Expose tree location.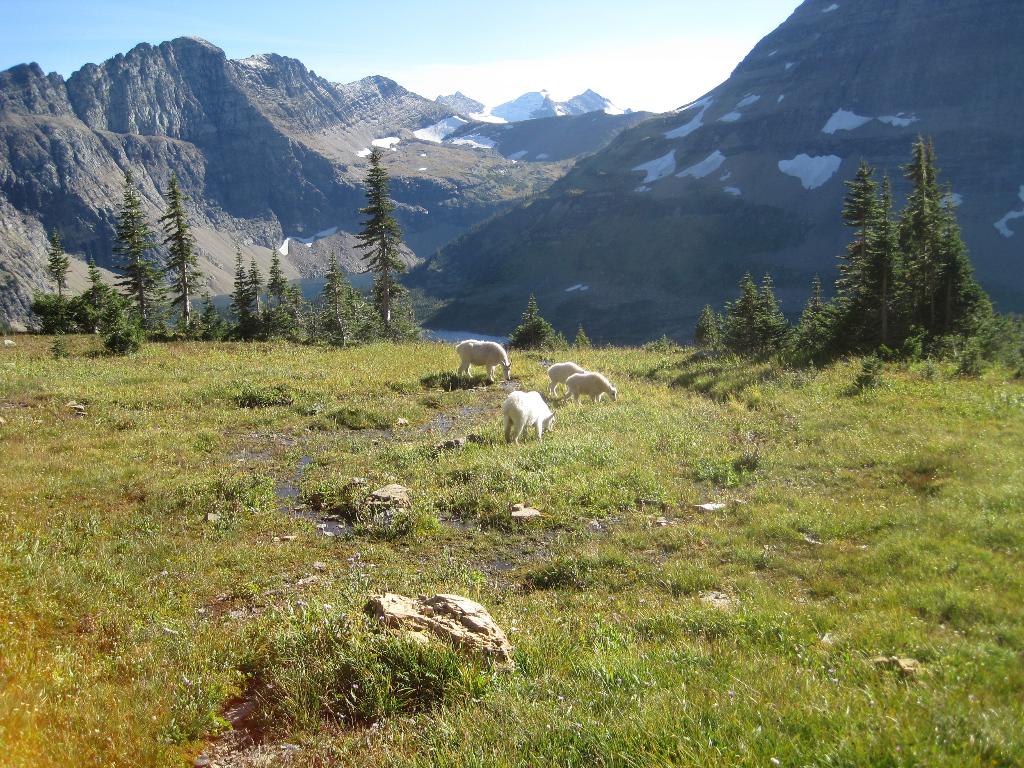
Exposed at Rect(24, 291, 81, 341).
